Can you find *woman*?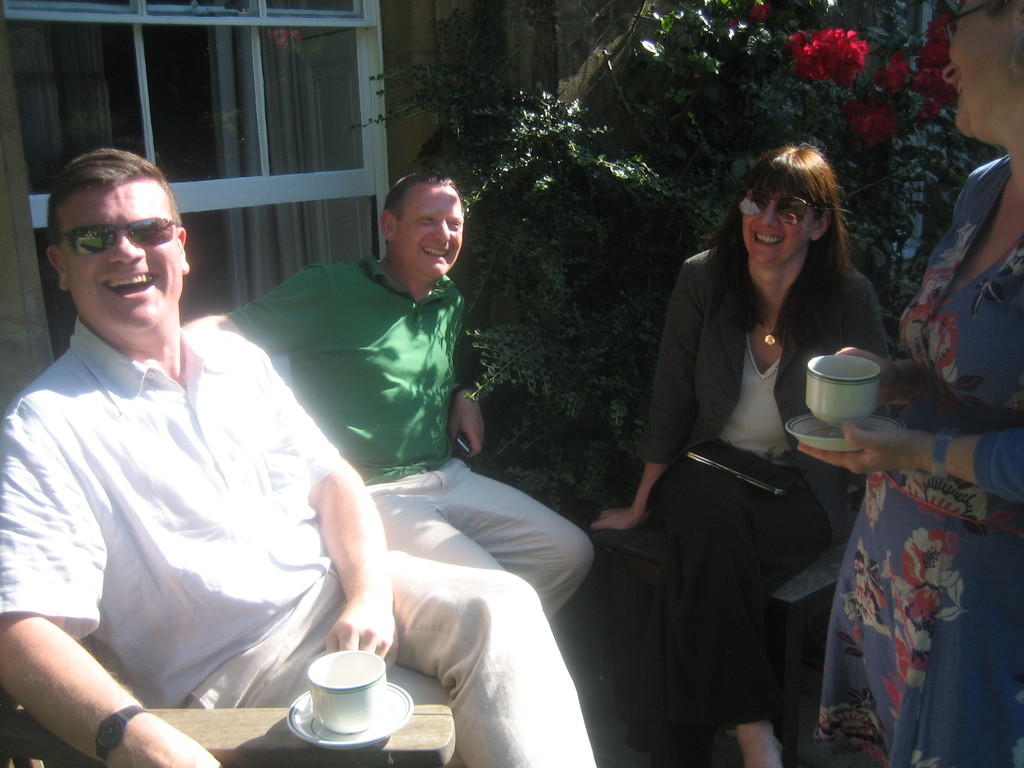
Yes, bounding box: locate(787, 0, 1023, 767).
